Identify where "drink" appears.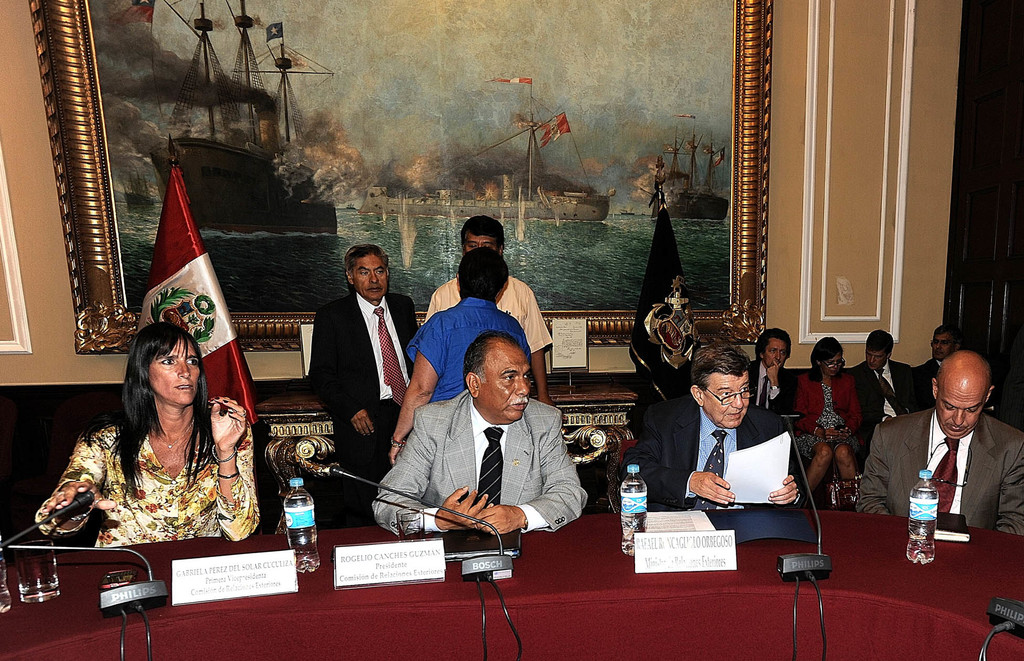
Appears at crop(0, 534, 15, 614).
